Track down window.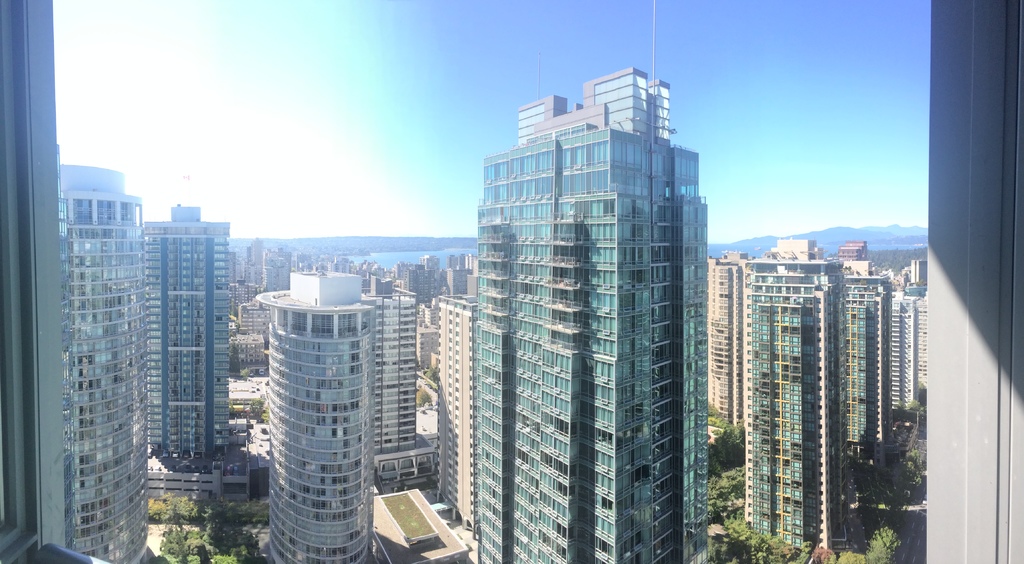
Tracked to l=817, t=527, r=824, b=536.
